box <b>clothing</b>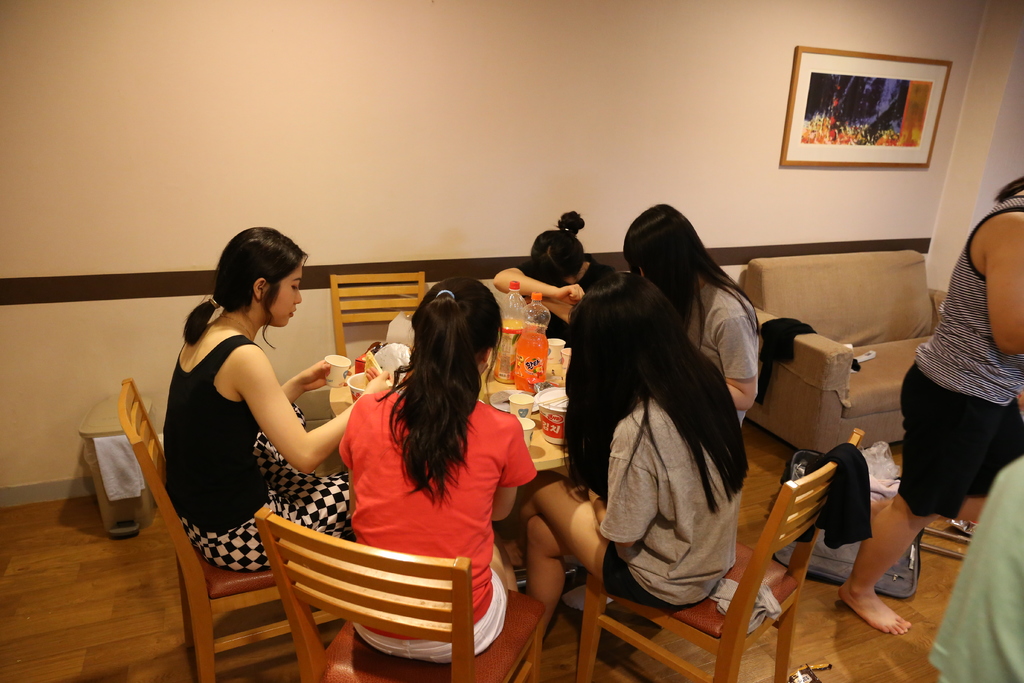
{"left": 156, "top": 331, "right": 352, "bottom": 573}
